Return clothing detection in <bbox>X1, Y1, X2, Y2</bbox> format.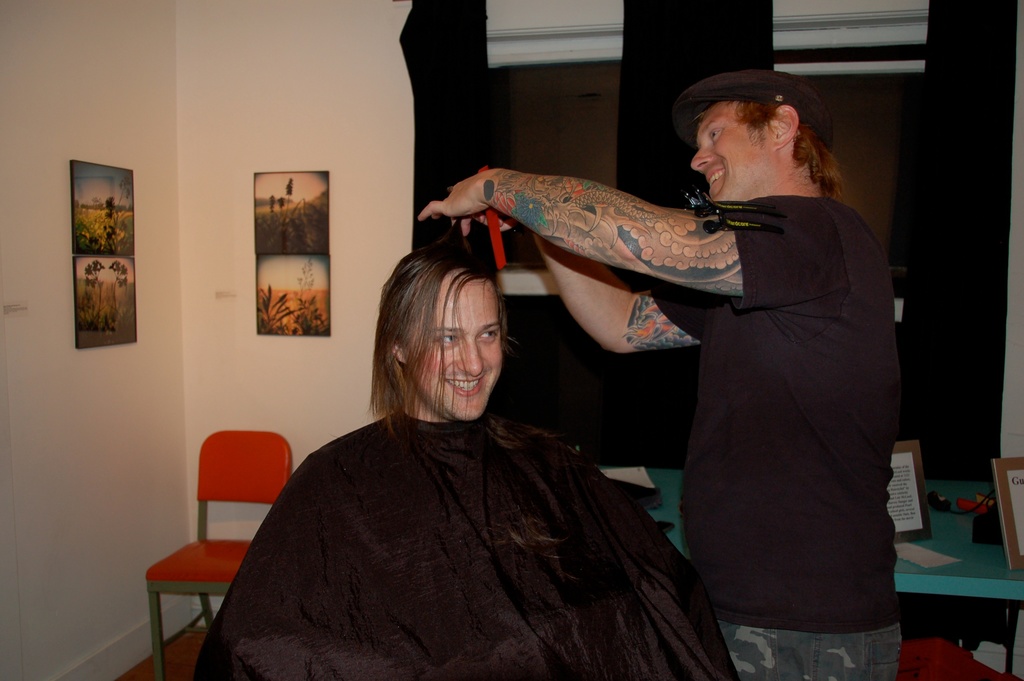
<bbox>627, 98, 916, 665</bbox>.
